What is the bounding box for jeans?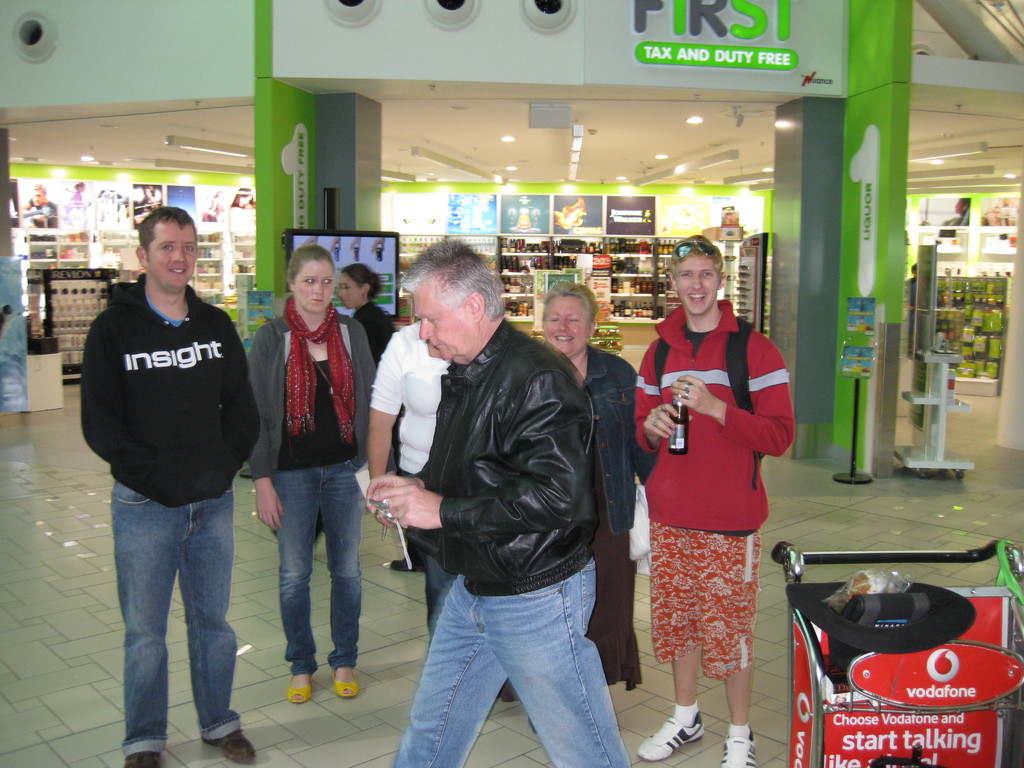
left=392, top=556, right=630, bottom=767.
